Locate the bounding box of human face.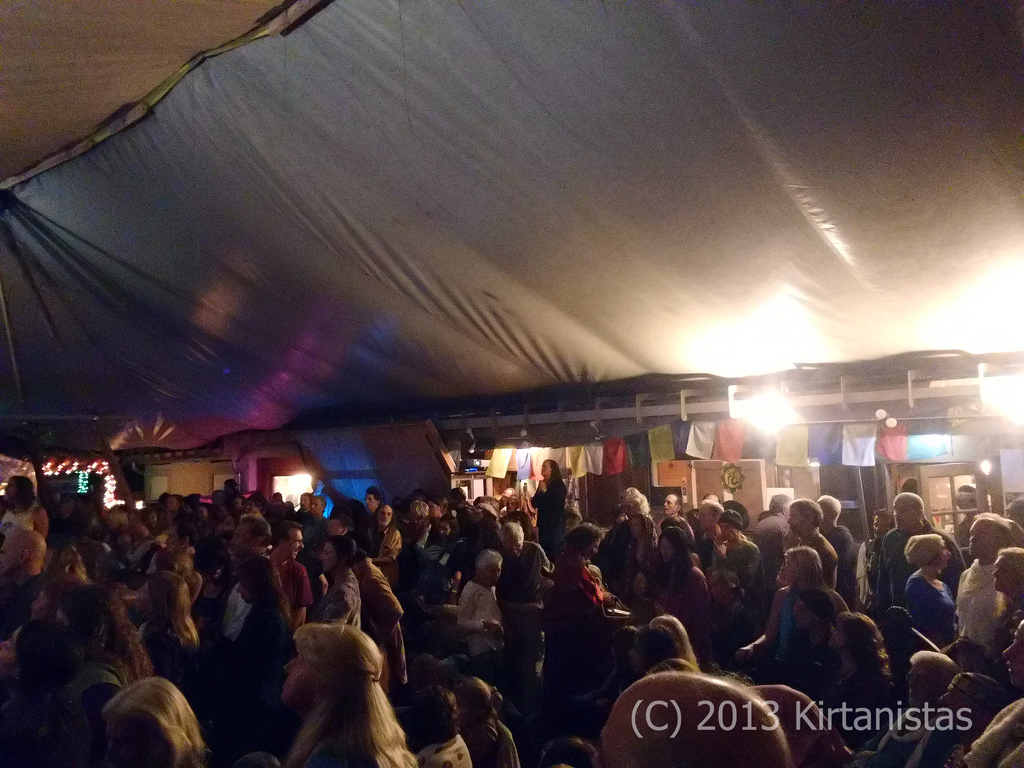
Bounding box: rect(431, 514, 451, 534).
